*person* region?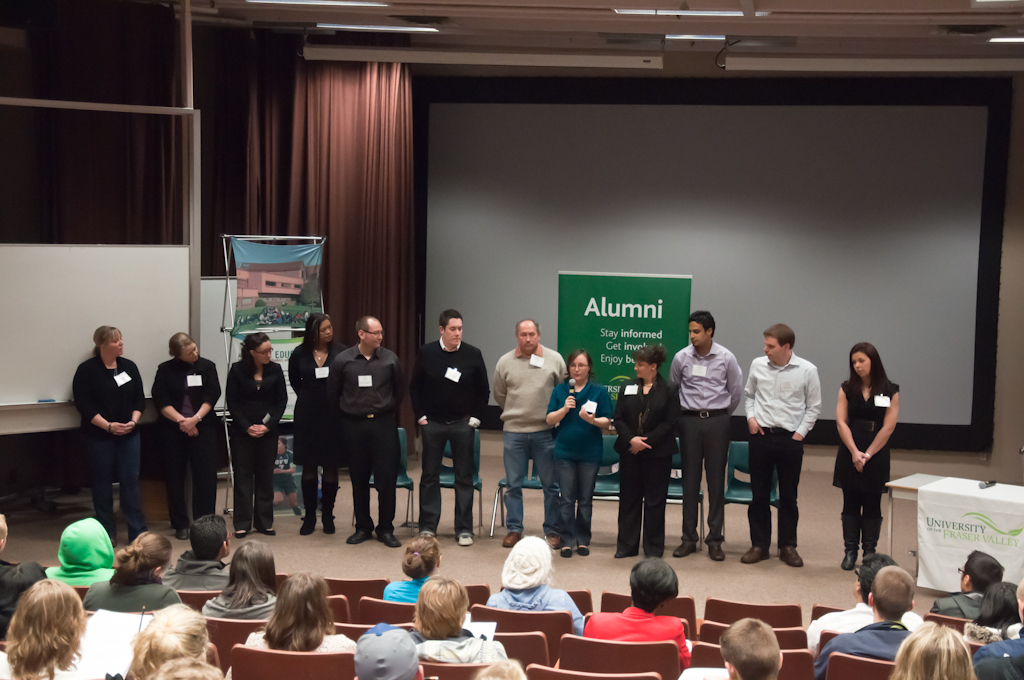
<box>613,347,676,558</box>
